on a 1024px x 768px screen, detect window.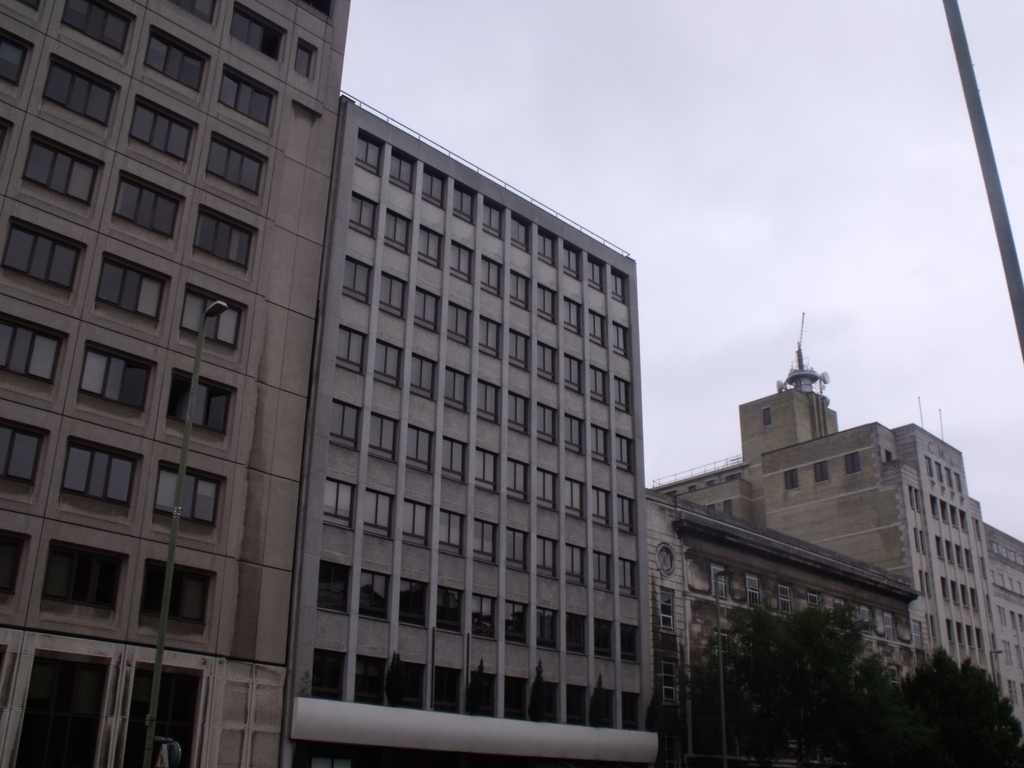
483/198/507/238.
